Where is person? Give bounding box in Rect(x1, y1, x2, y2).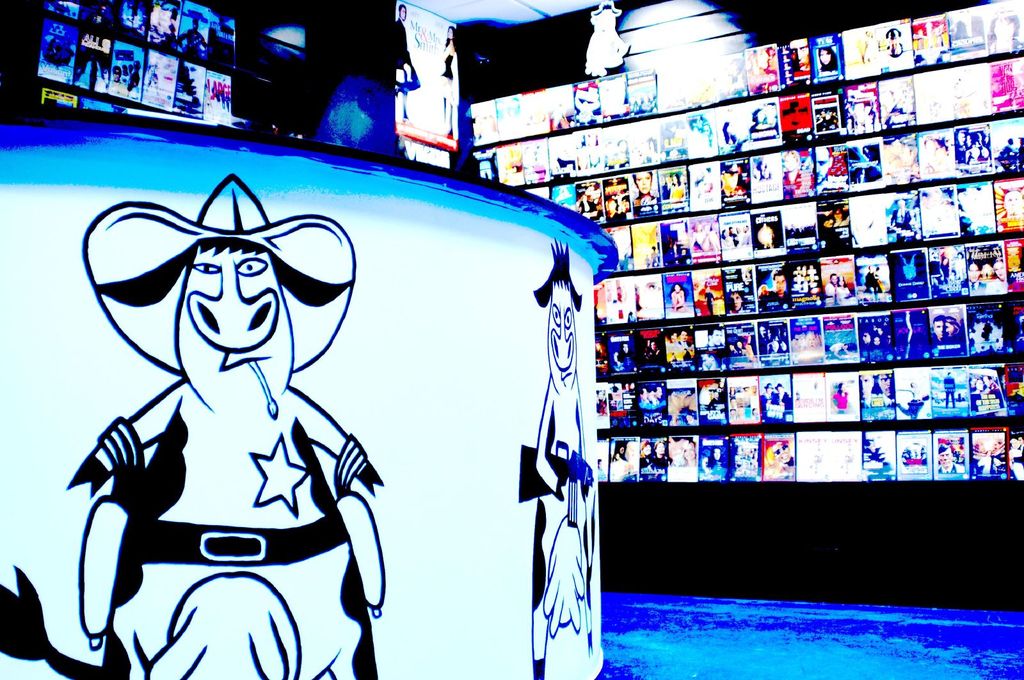
Rect(666, 331, 682, 353).
